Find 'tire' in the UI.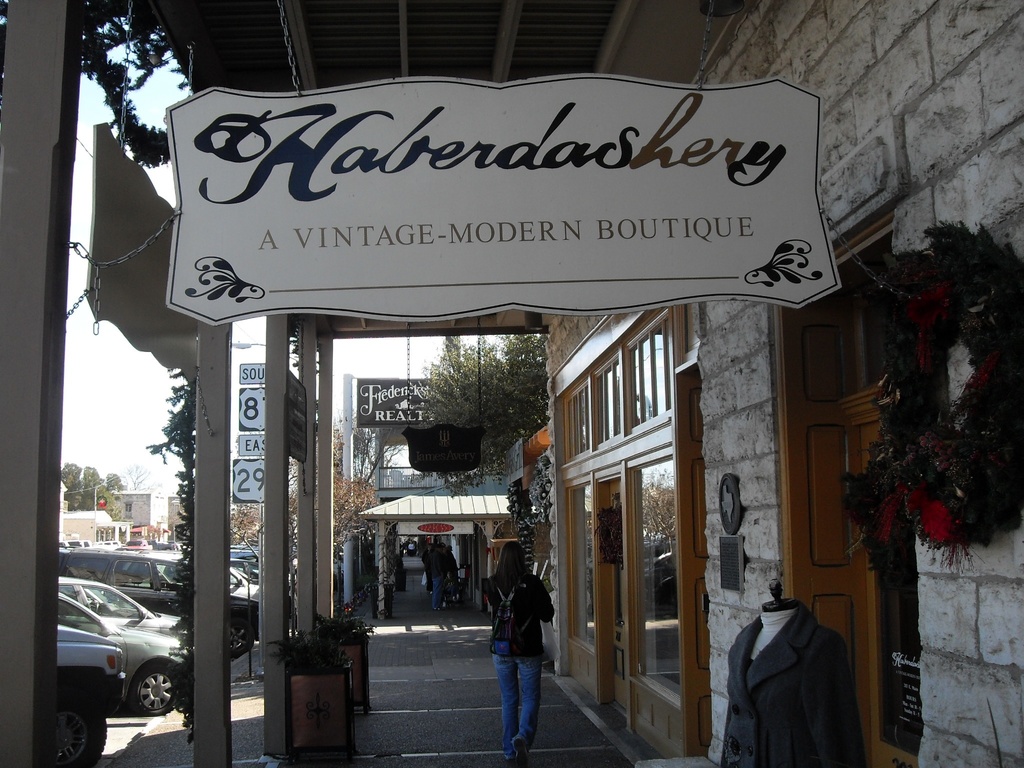
UI element at bbox=(132, 653, 196, 719).
